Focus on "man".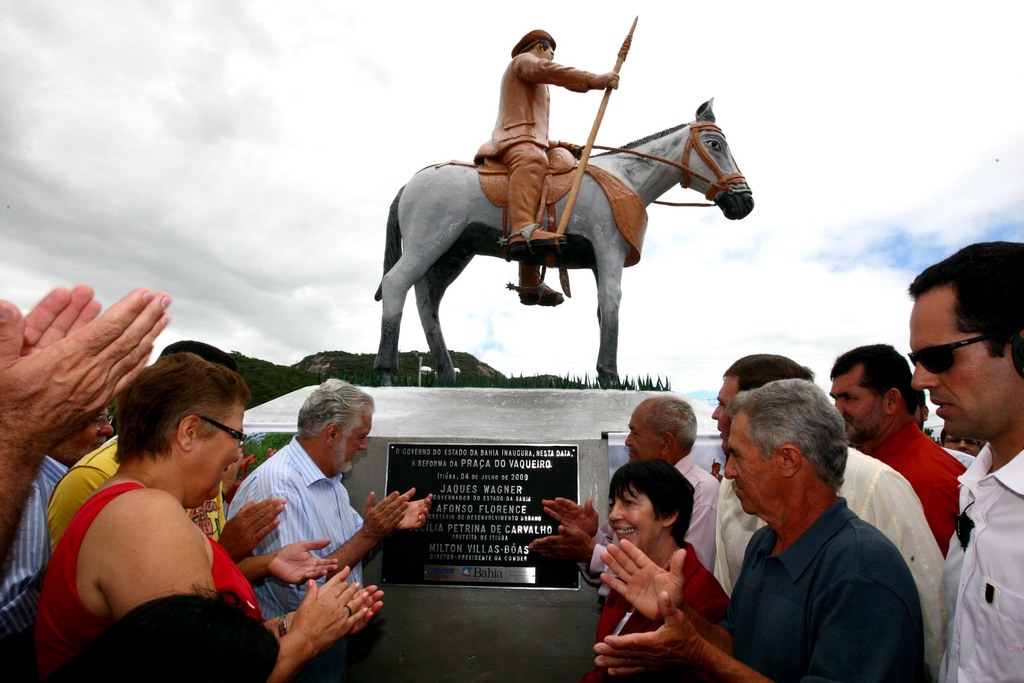
Focused at Rect(908, 241, 1023, 682).
